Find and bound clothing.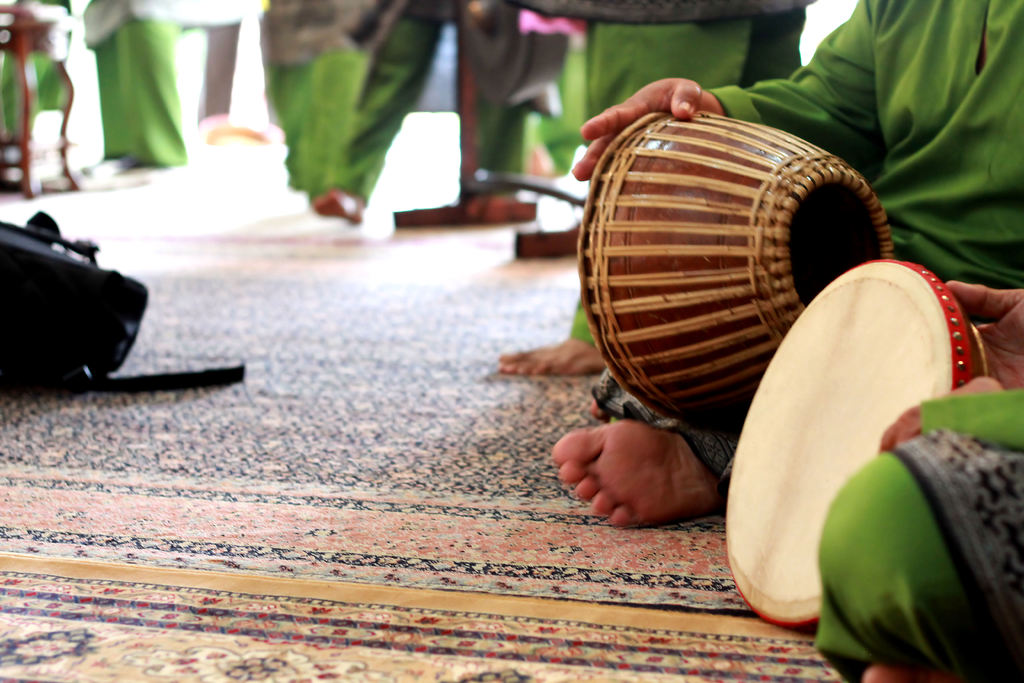
Bound: region(260, 0, 449, 213).
